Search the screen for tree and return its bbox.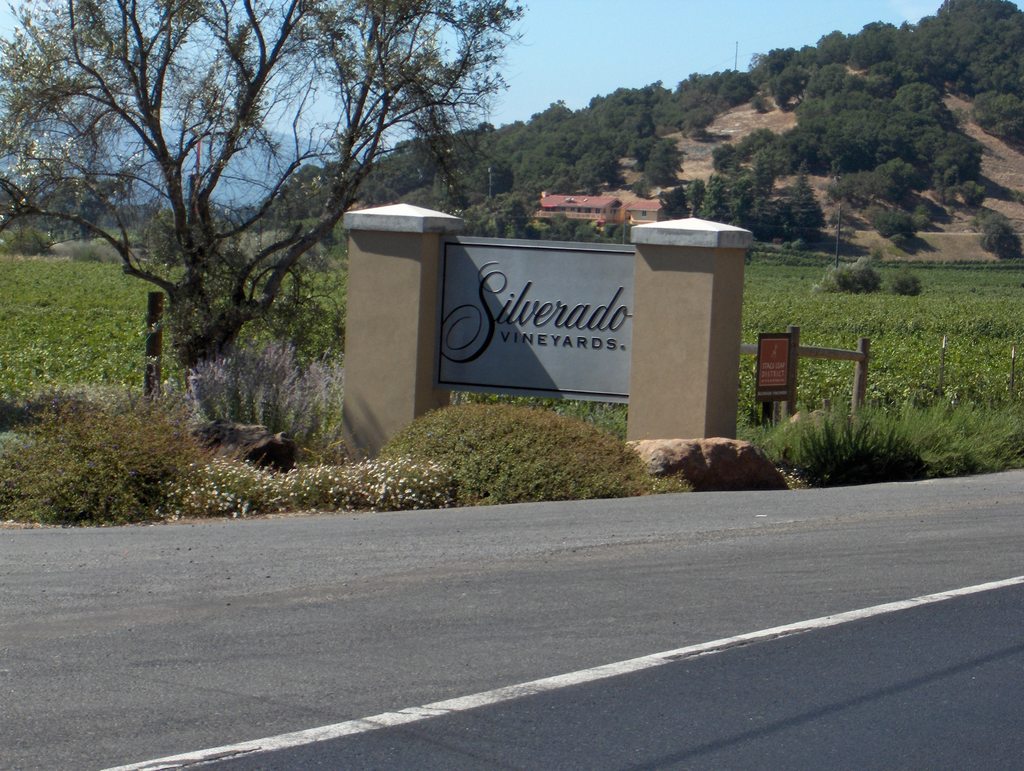
Found: l=397, t=116, r=508, b=223.
